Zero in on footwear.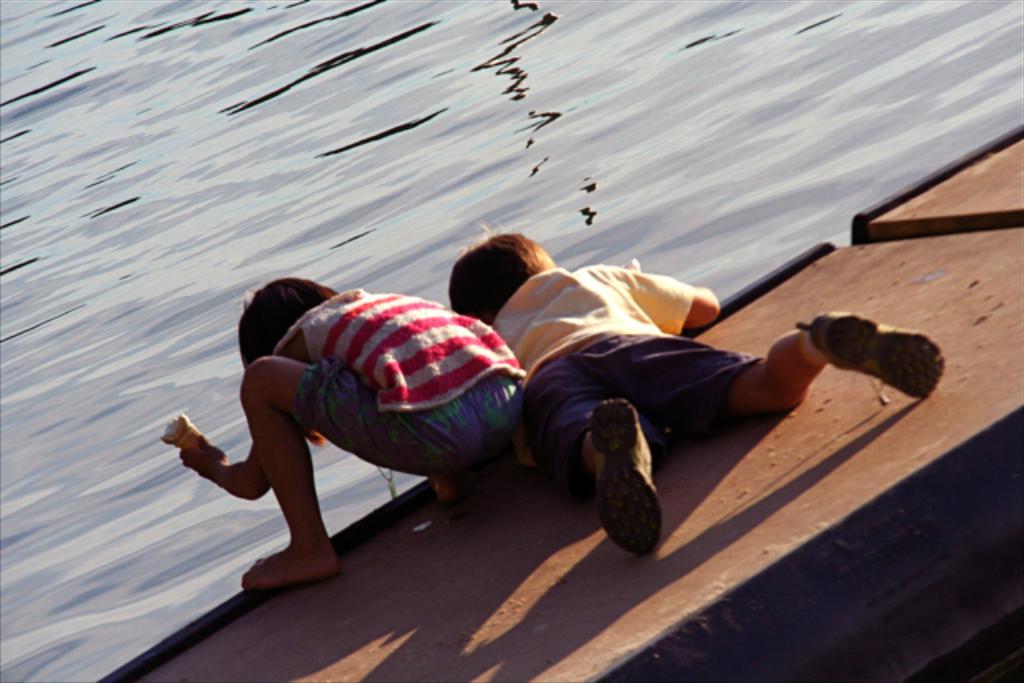
Zeroed in: (x1=595, y1=389, x2=664, y2=569).
